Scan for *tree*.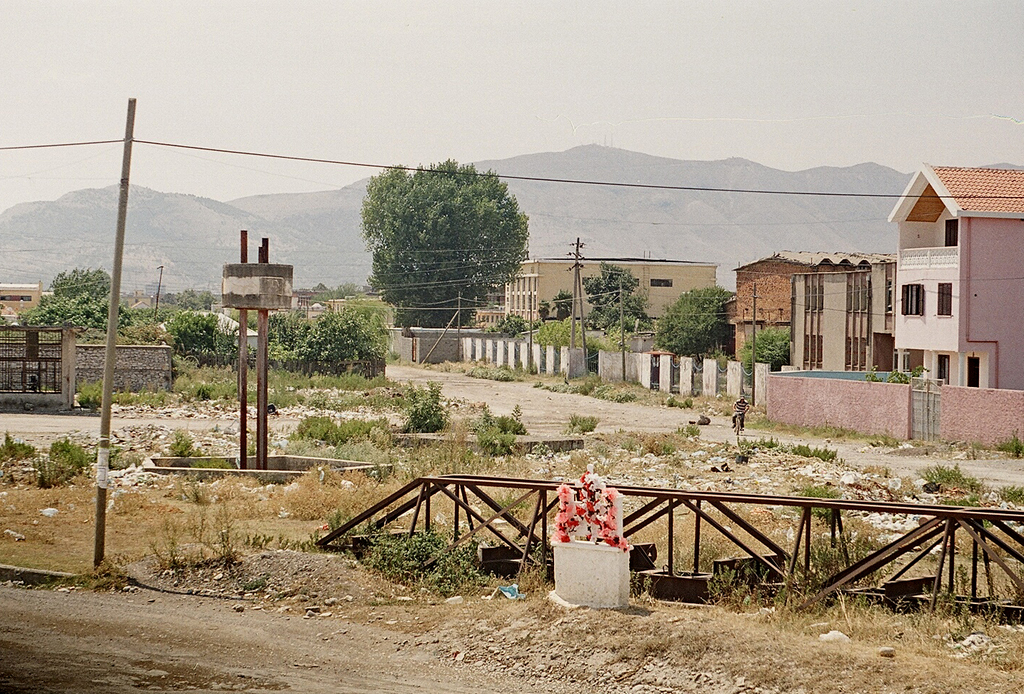
Scan result: (left=581, top=258, right=649, bottom=336).
